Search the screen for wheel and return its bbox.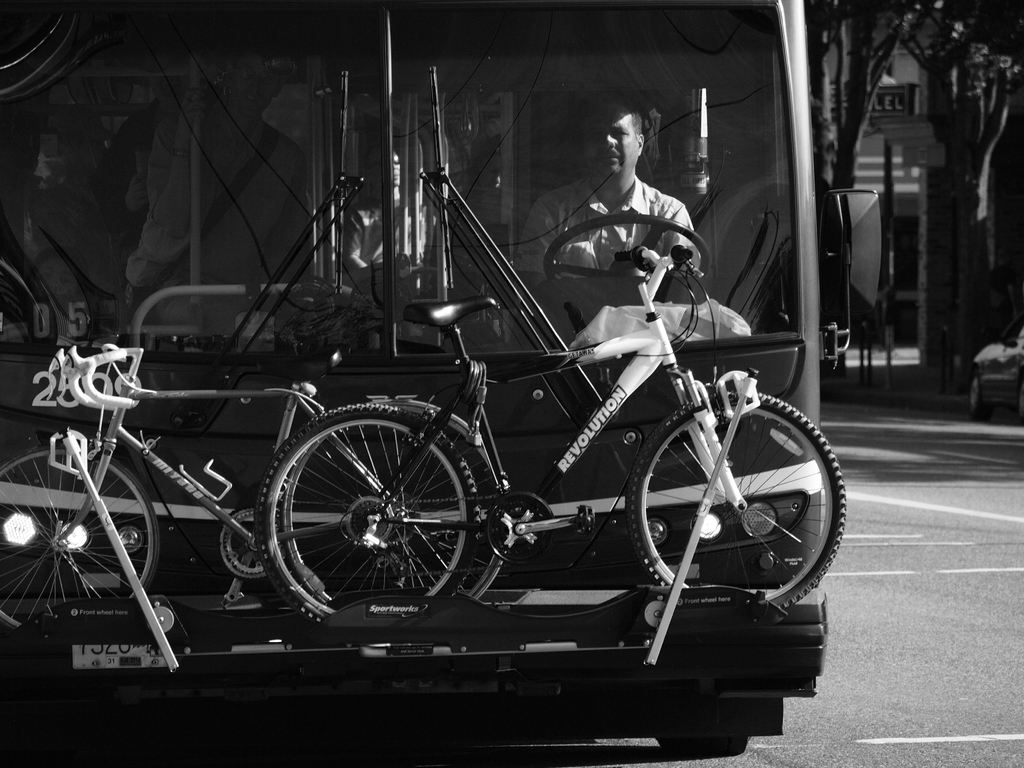
Found: [x1=625, y1=393, x2=847, y2=610].
